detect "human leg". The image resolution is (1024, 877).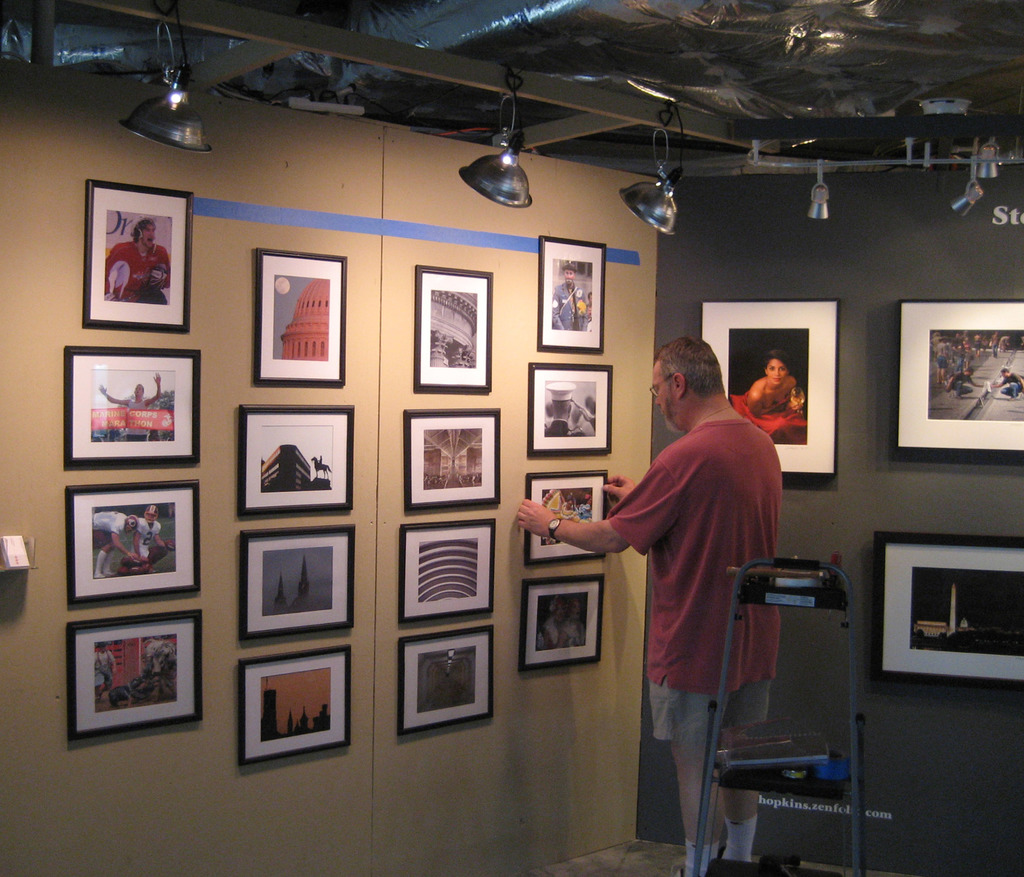
BBox(644, 679, 724, 876).
